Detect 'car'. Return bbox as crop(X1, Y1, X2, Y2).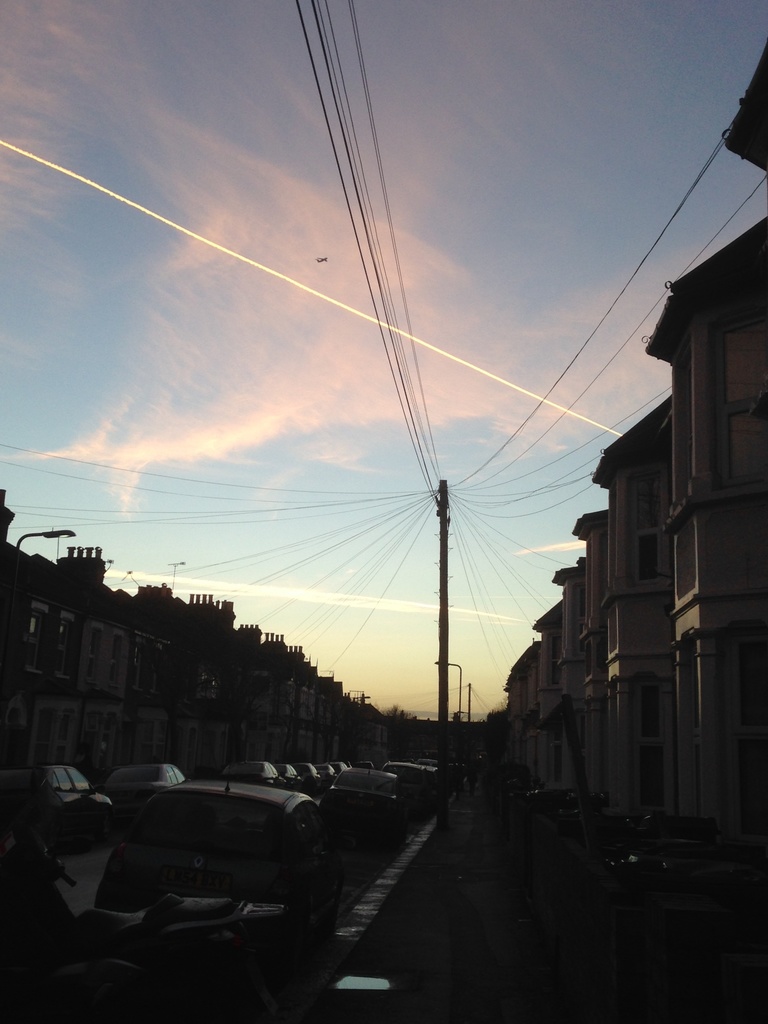
crop(102, 770, 186, 803).
